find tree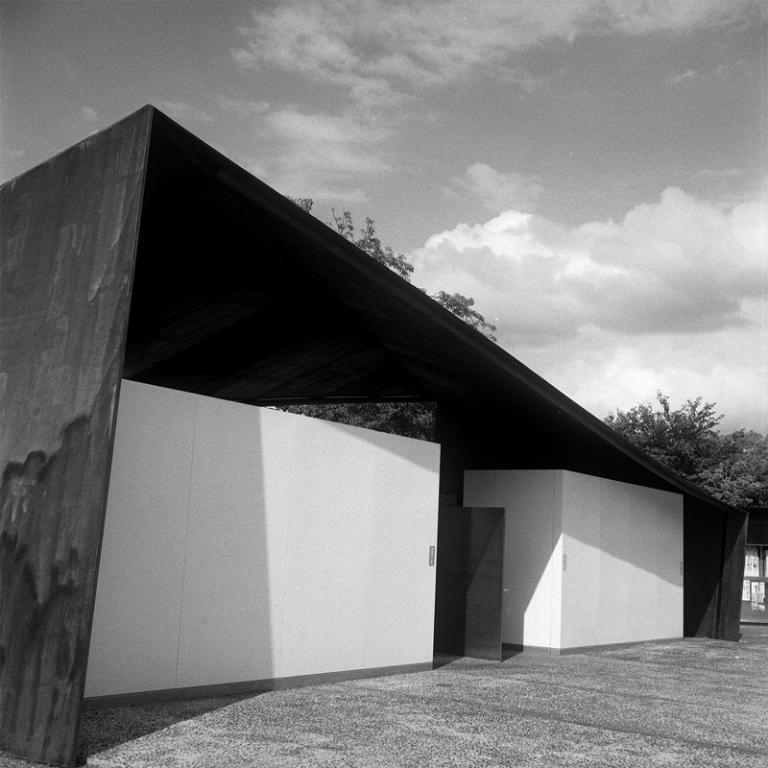
box=[265, 193, 496, 434]
